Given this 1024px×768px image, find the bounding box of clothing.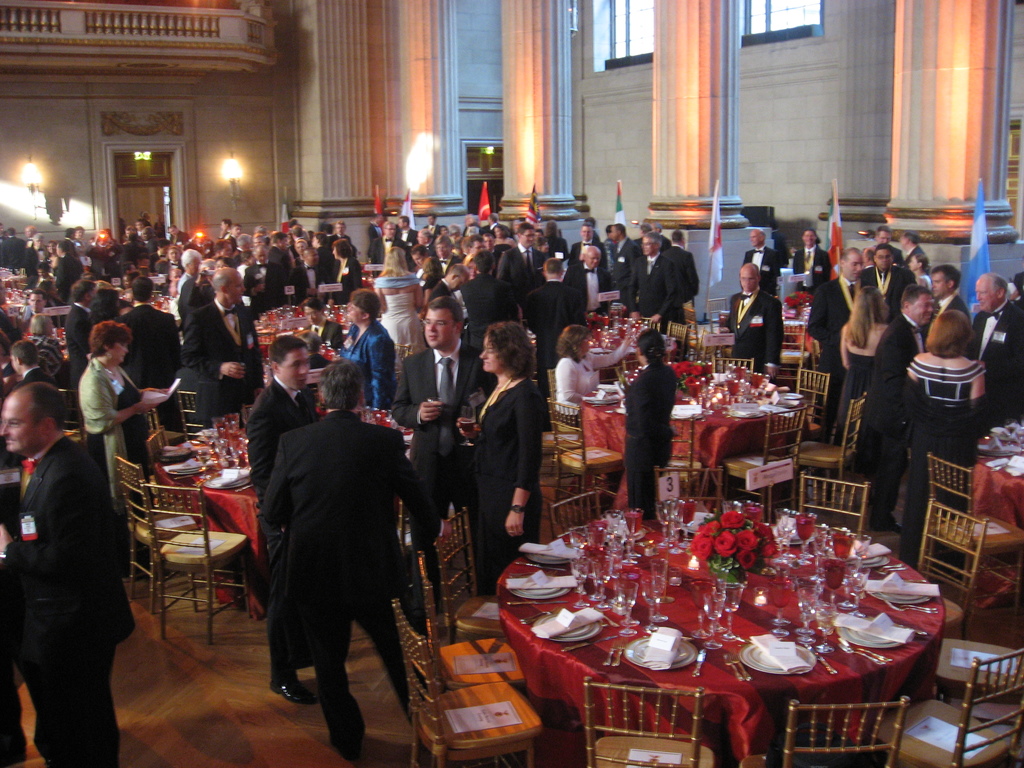
<bbox>371, 268, 429, 364</bbox>.
